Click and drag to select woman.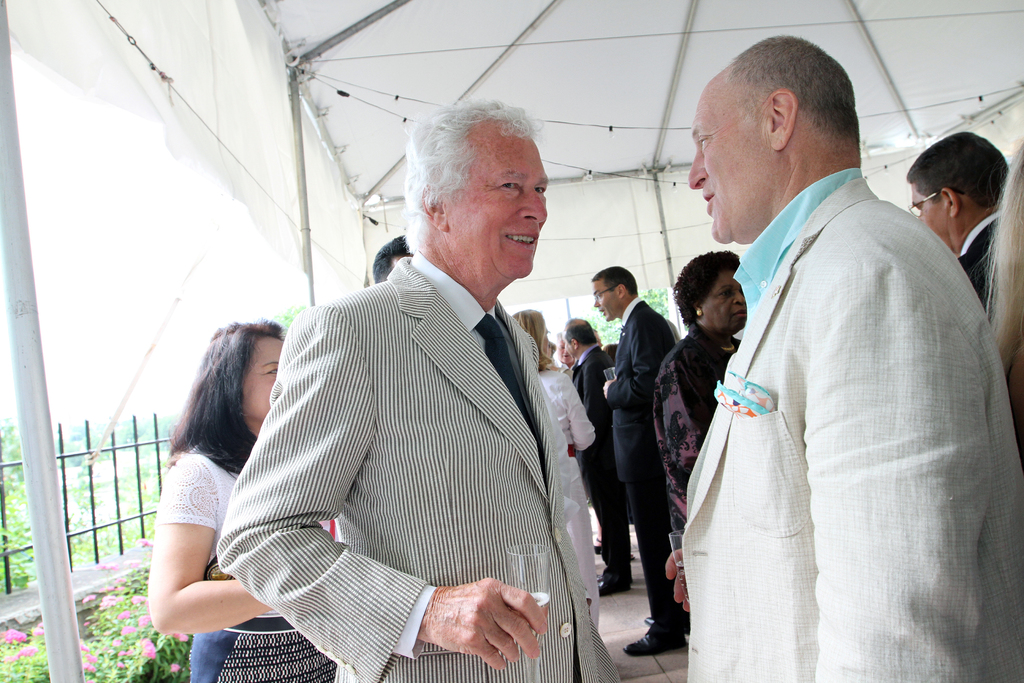
Selection: x1=133 y1=293 x2=305 y2=668.
